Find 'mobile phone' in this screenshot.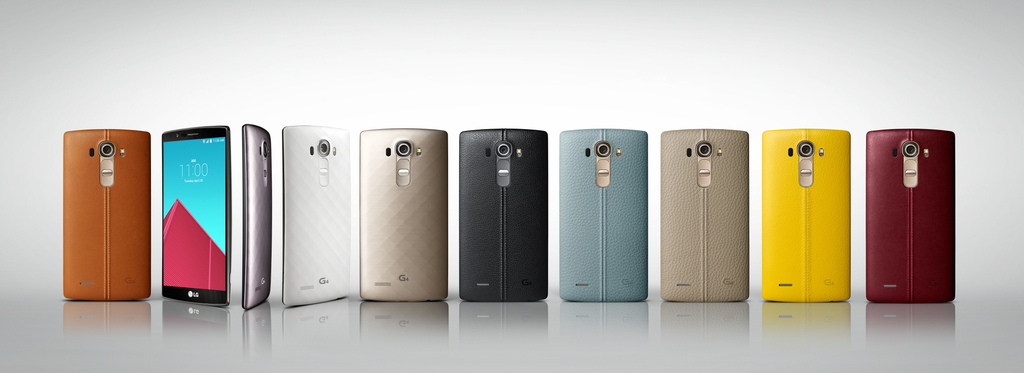
The bounding box for 'mobile phone' is {"left": 458, "top": 126, "right": 545, "bottom": 302}.
